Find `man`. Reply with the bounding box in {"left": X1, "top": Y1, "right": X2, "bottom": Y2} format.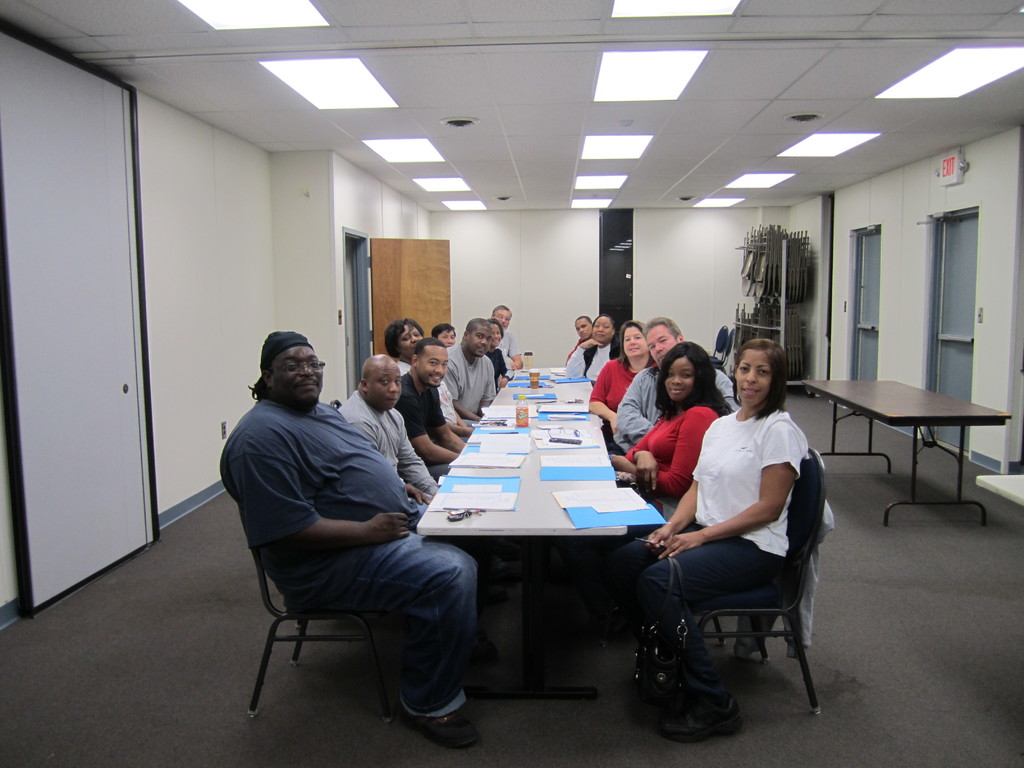
{"left": 565, "top": 316, "right": 594, "bottom": 363}.
